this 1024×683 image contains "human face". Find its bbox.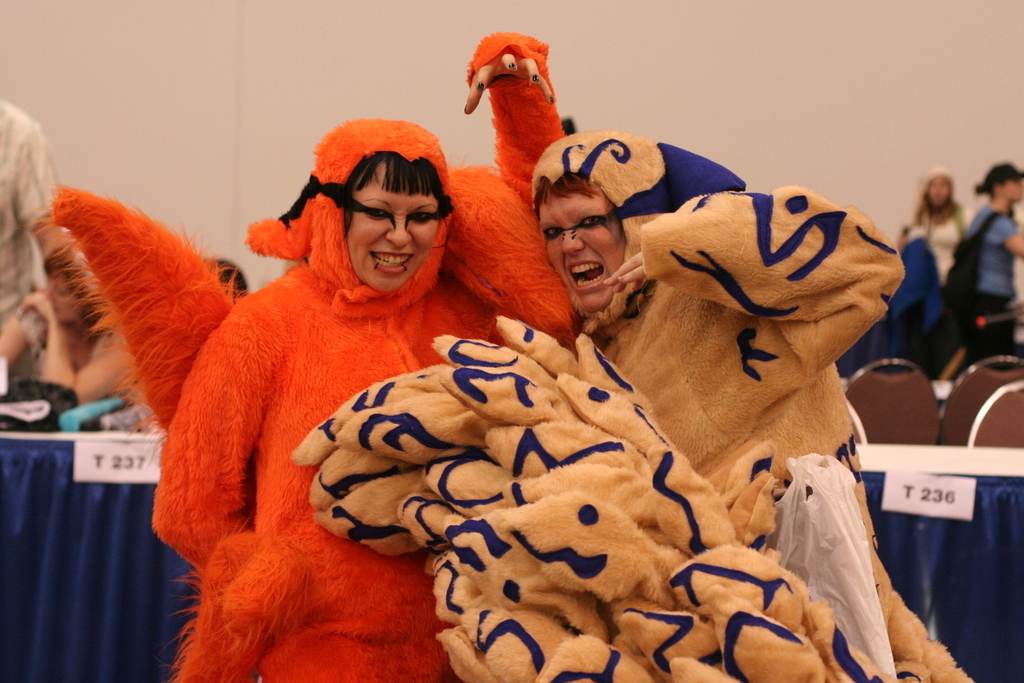
{"x1": 535, "y1": 184, "x2": 630, "y2": 317}.
